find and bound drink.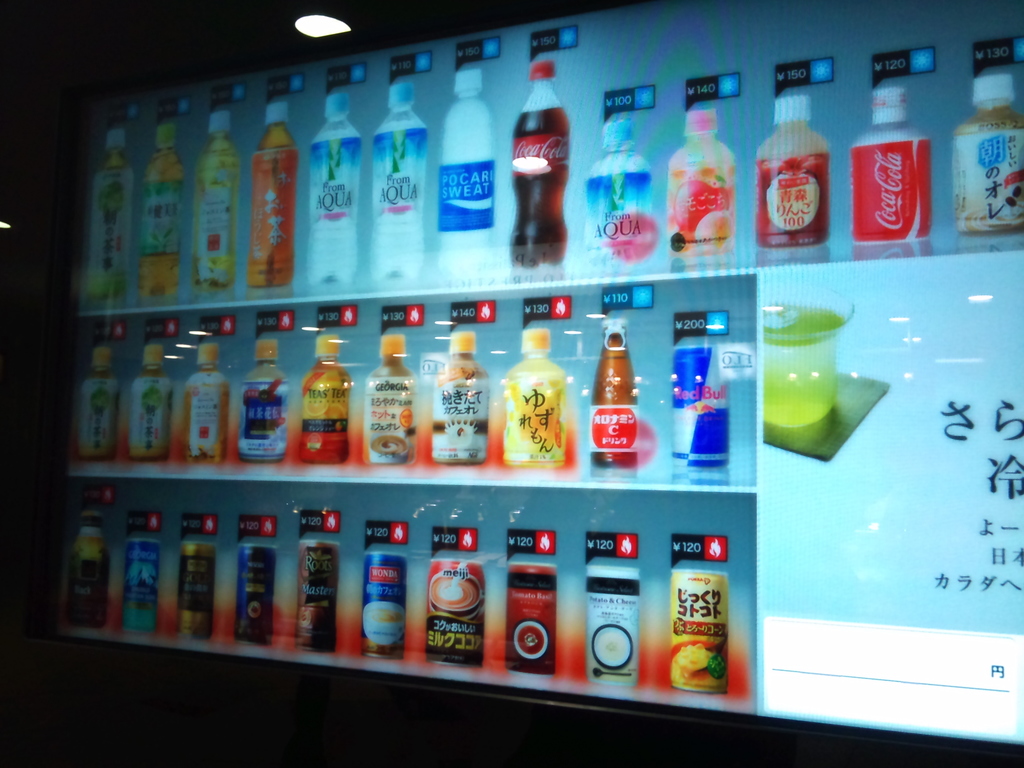
Bound: locate(756, 97, 830, 247).
